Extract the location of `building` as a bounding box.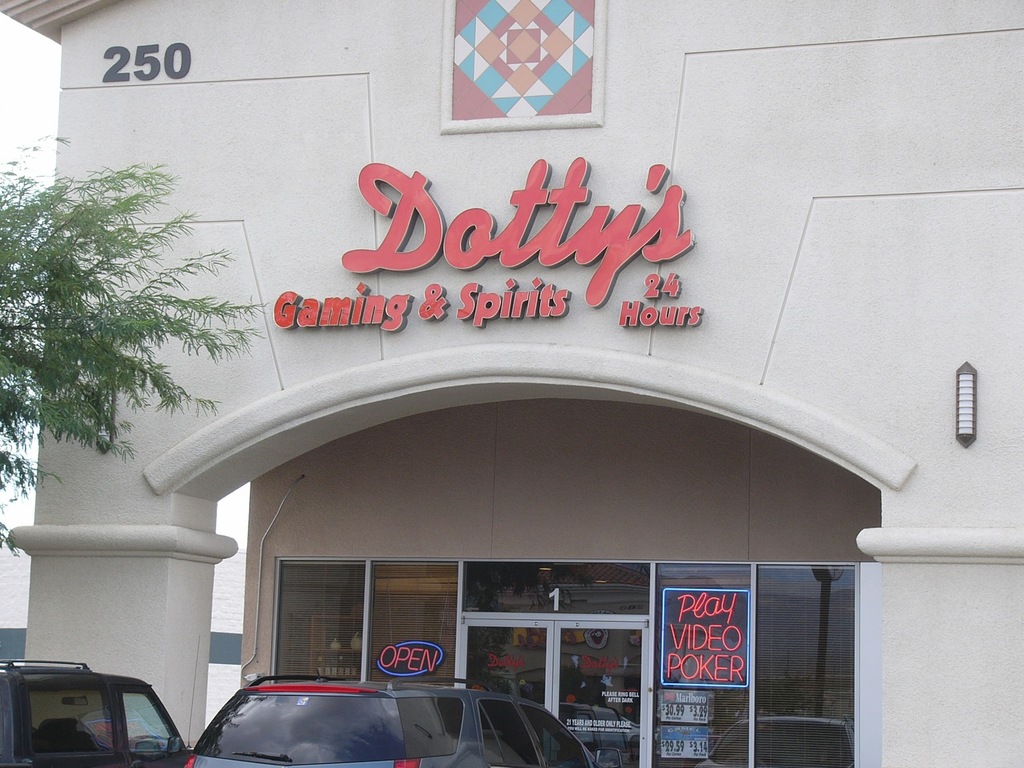
{"x1": 0, "y1": 0, "x2": 1023, "y2": 767}.
